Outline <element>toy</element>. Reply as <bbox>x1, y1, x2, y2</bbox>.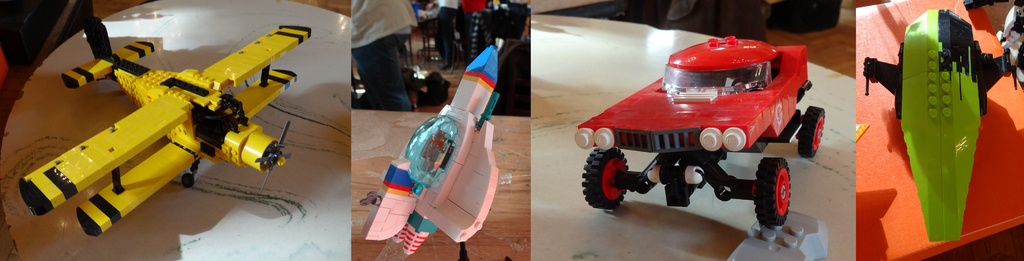
<bbox>577, 37, 826, 227</bbox>.
